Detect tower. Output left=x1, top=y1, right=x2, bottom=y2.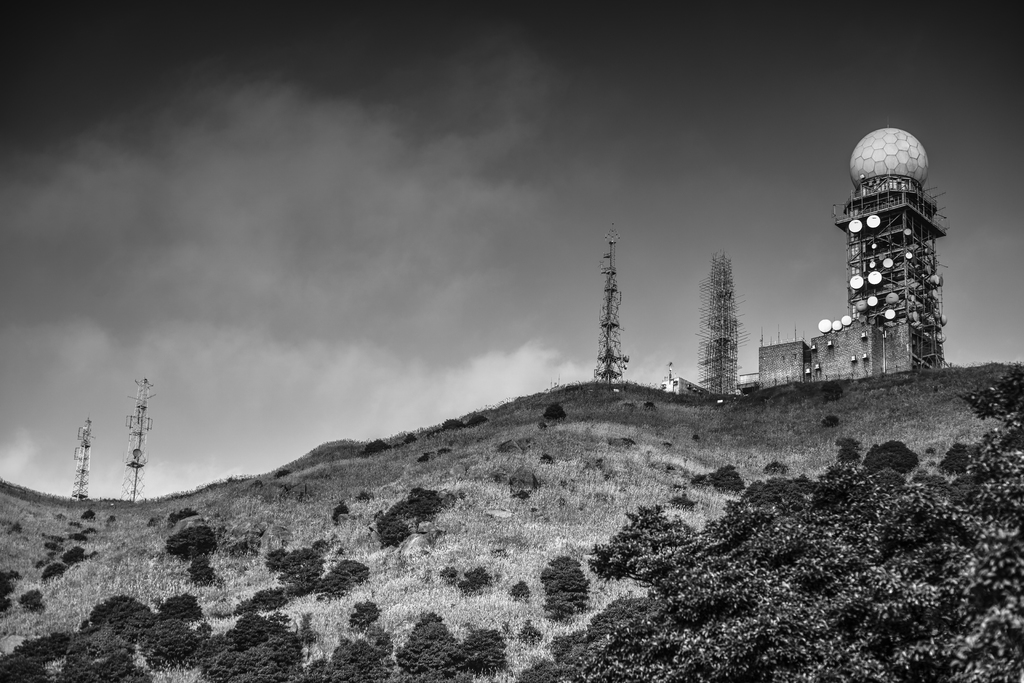
left=696, top=262, right=737, bottom=406.
